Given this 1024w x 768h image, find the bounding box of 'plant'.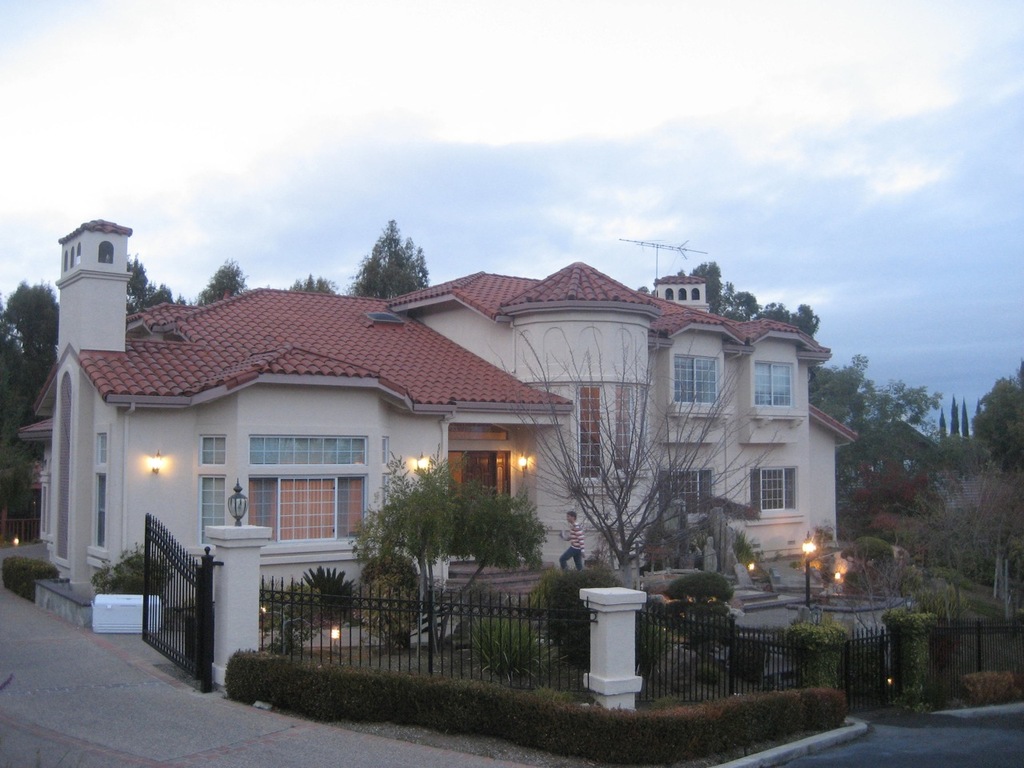
0, 545, 59, 602.
